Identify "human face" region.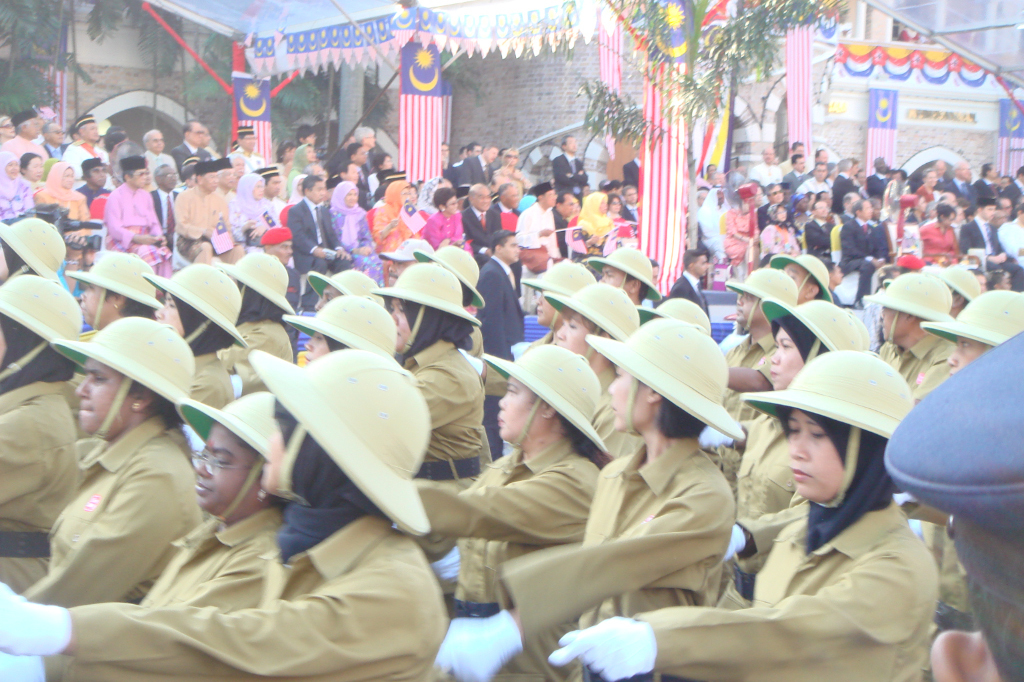
Region: [807, 193, 818, 206].
